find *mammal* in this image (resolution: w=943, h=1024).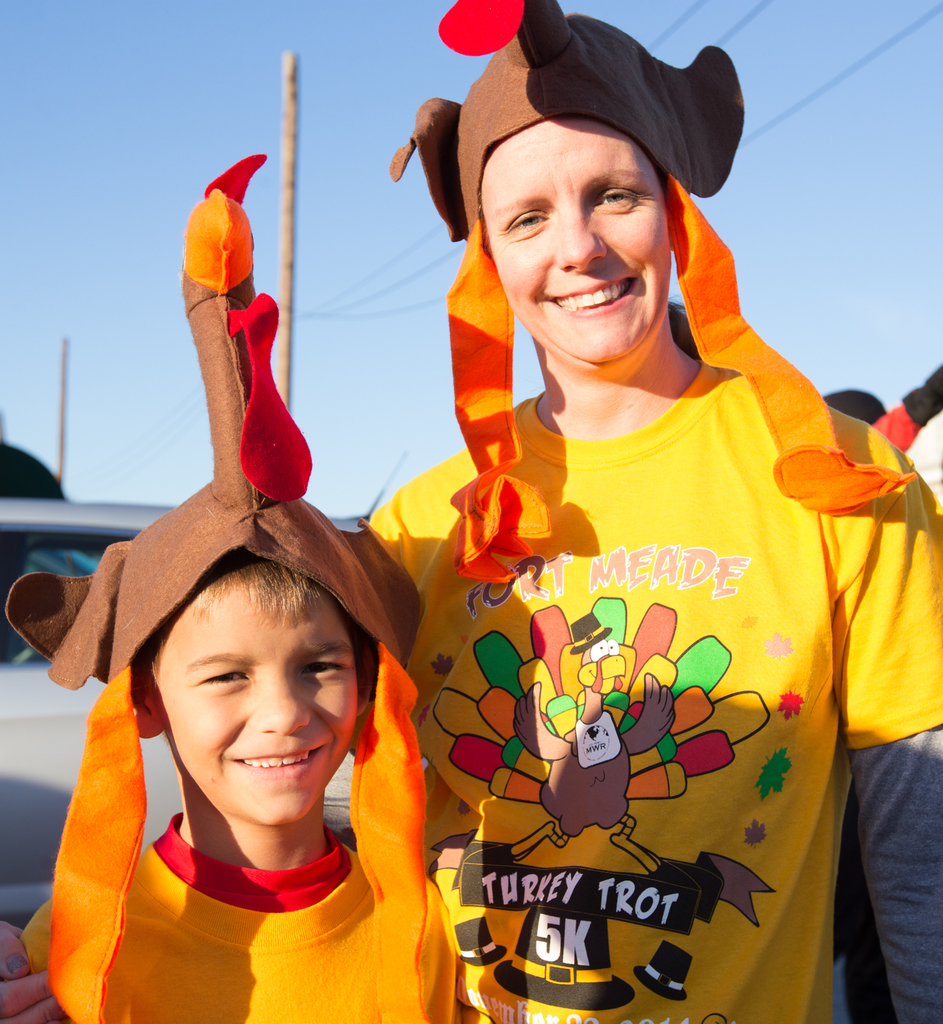
bbox=[0, 519, 490, 1009].
